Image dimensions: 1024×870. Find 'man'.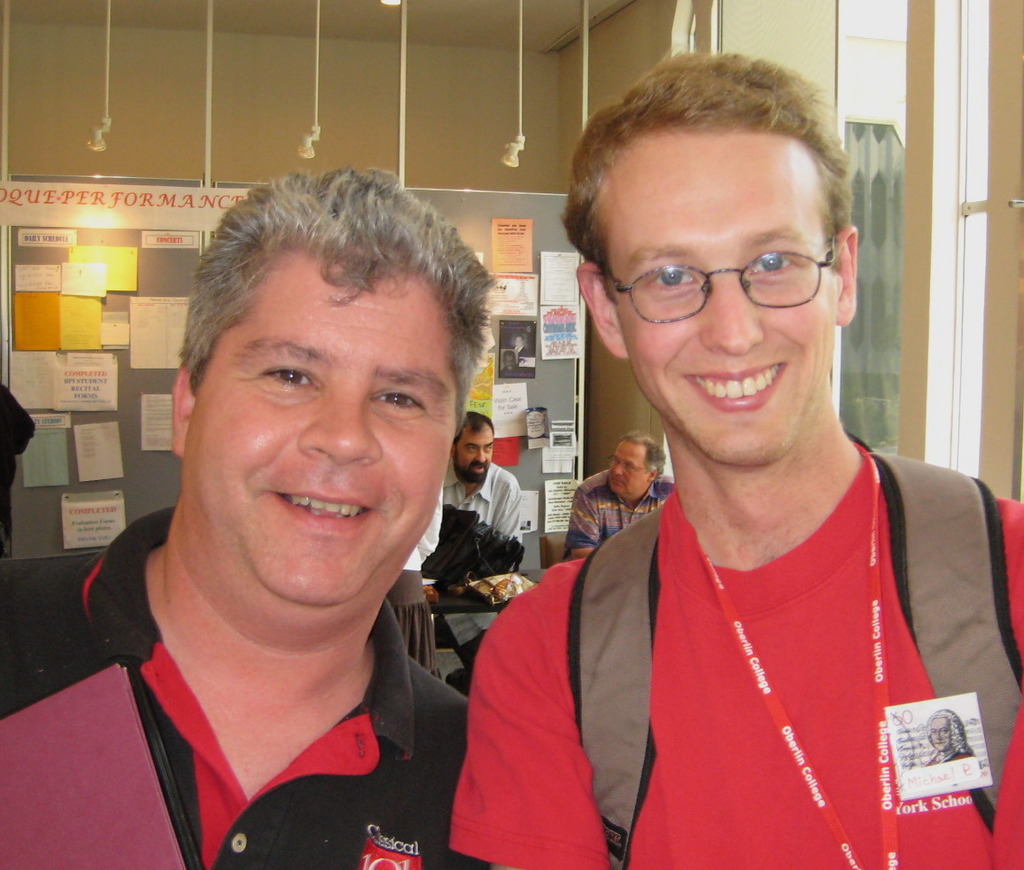
box=[470, 95, 1022, 866].
